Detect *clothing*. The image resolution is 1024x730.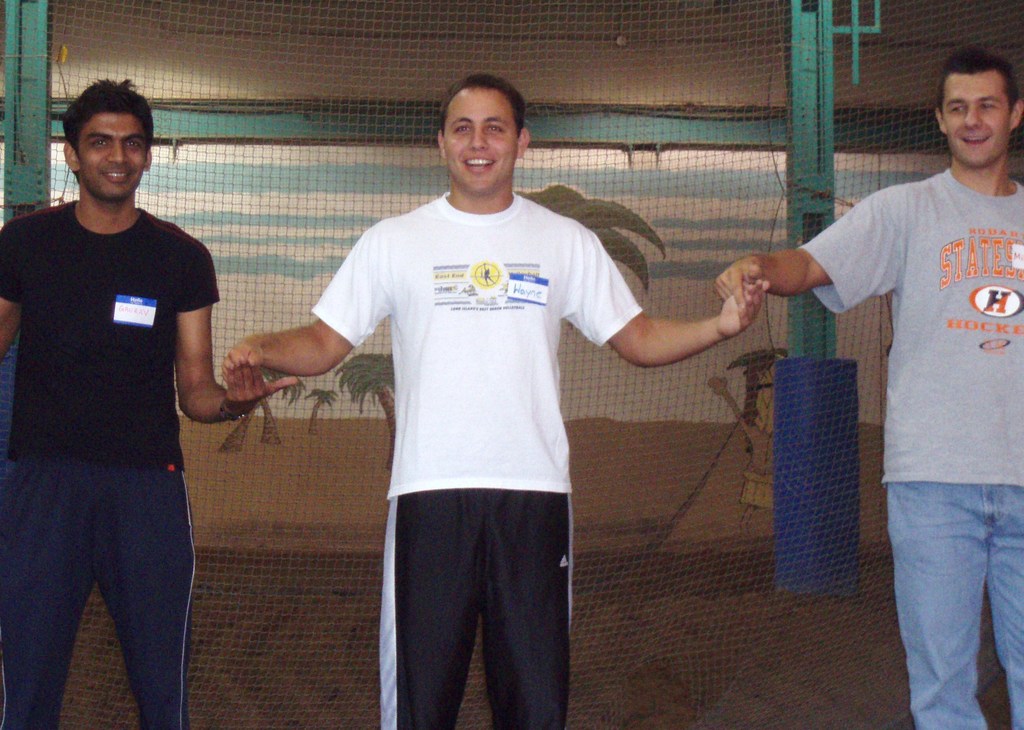
l=789, t=164, r=1023, b=729.
